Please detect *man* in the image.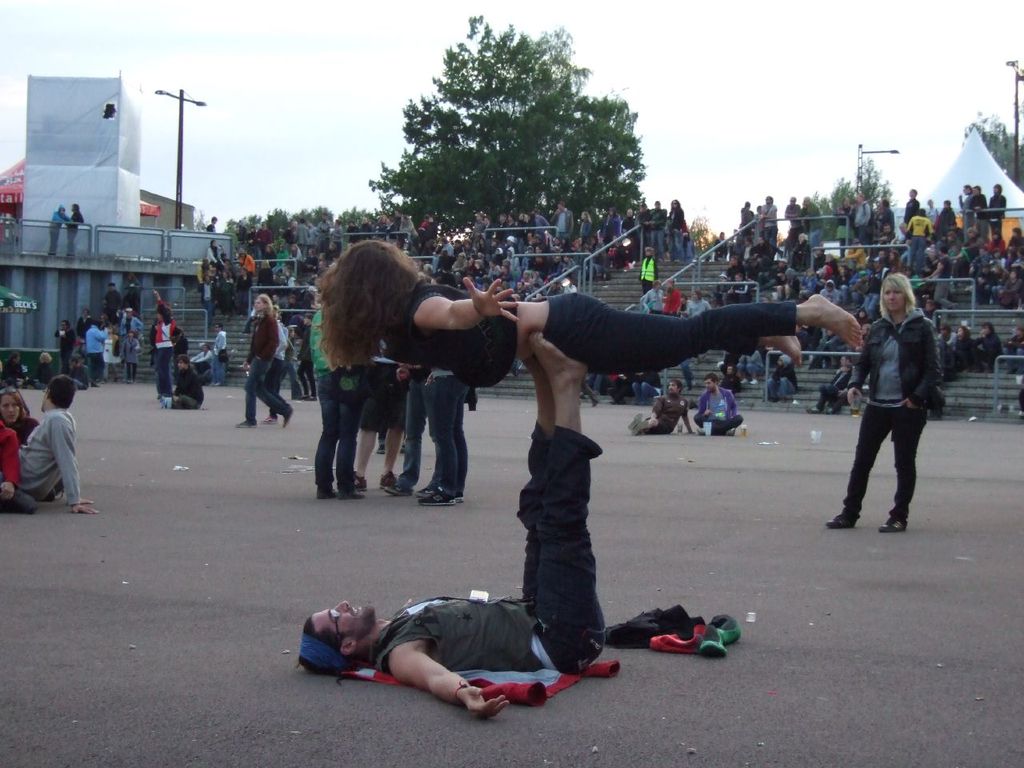
locate(386, 364, 440, 498).
